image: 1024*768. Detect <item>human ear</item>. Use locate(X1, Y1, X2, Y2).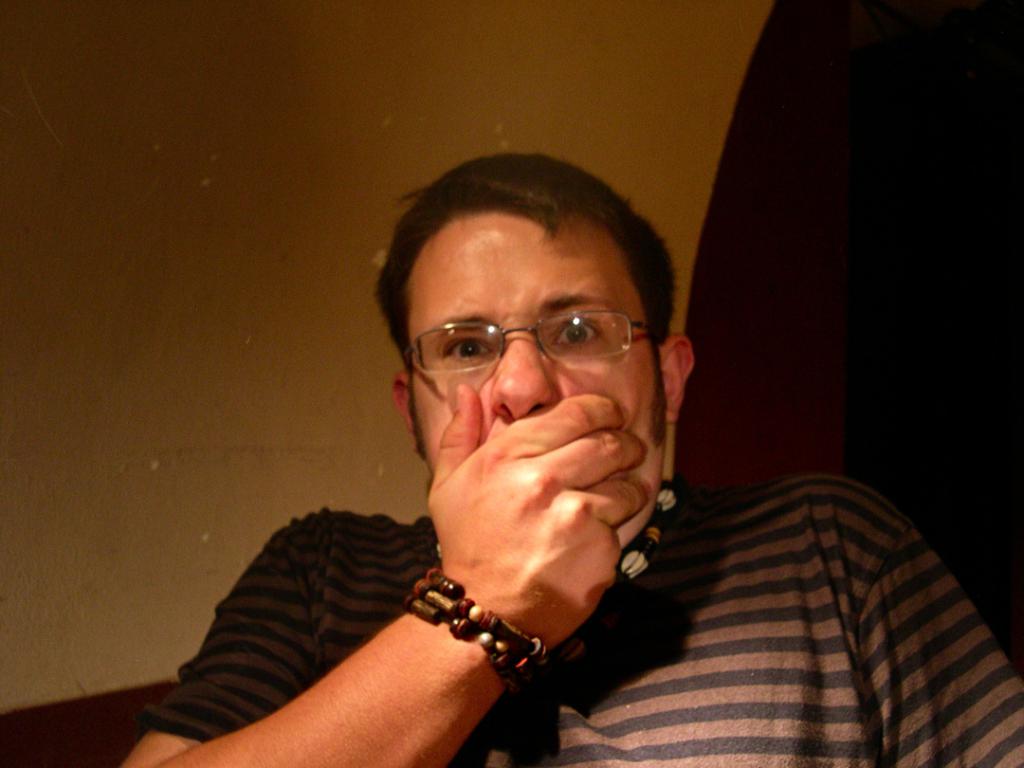
locate(658, 330, 698, 423).
